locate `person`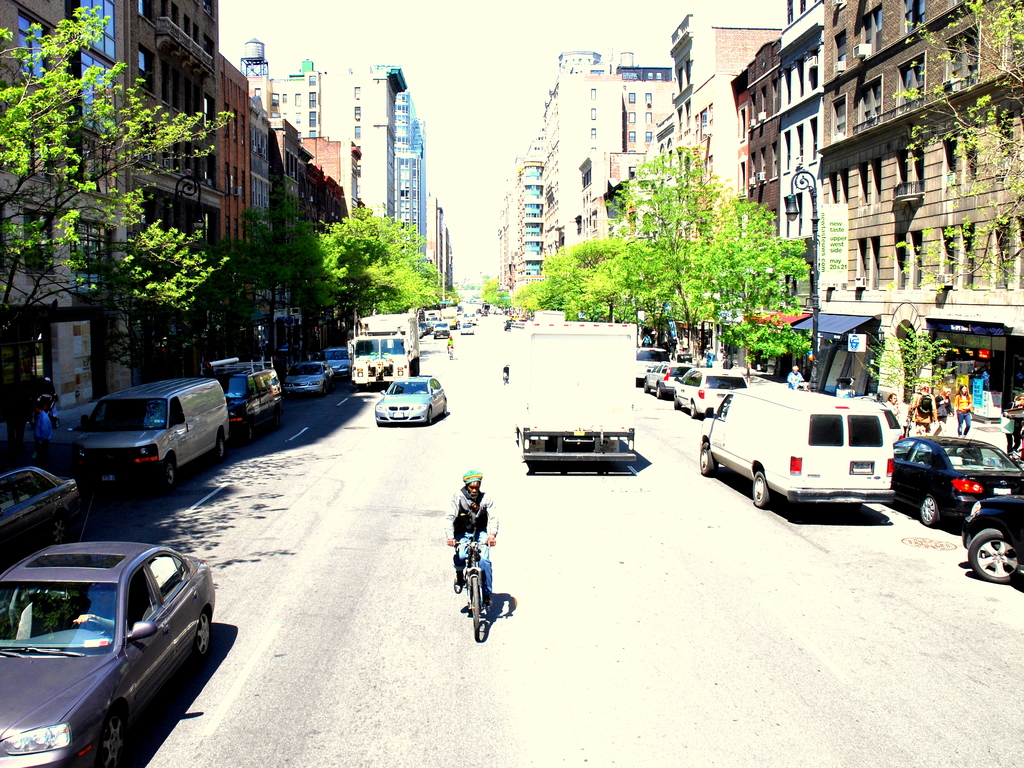
l=675, t=344, r=694, b=361
